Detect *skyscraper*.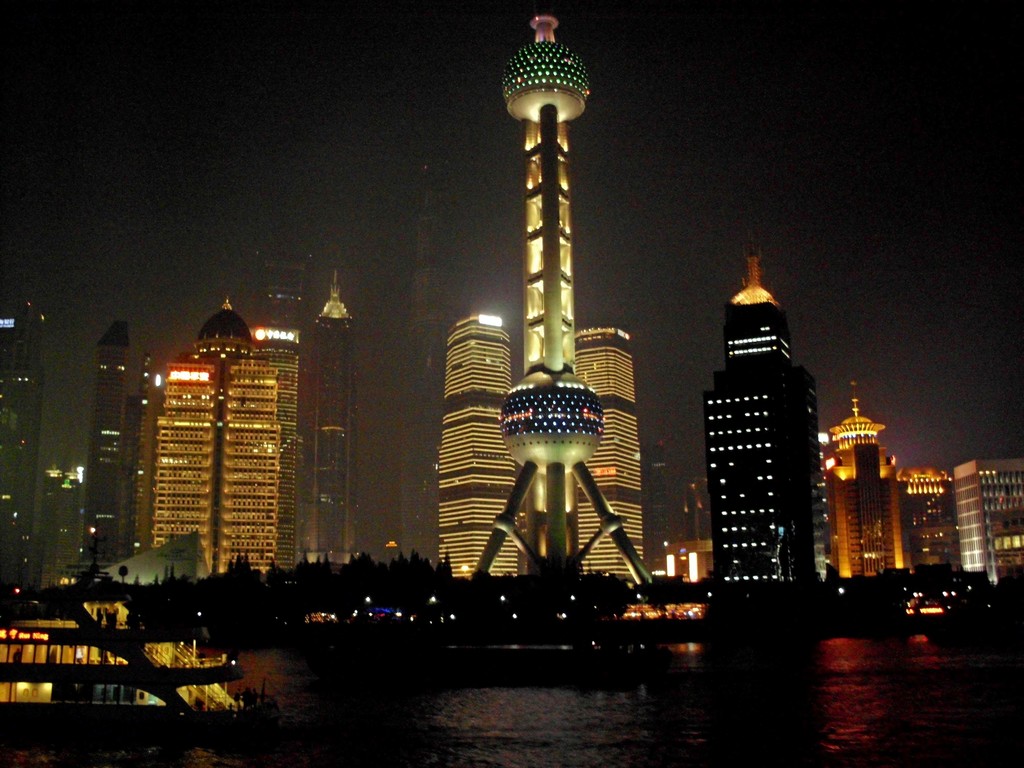
Detected at Rect(316, 273, 358, 570).
